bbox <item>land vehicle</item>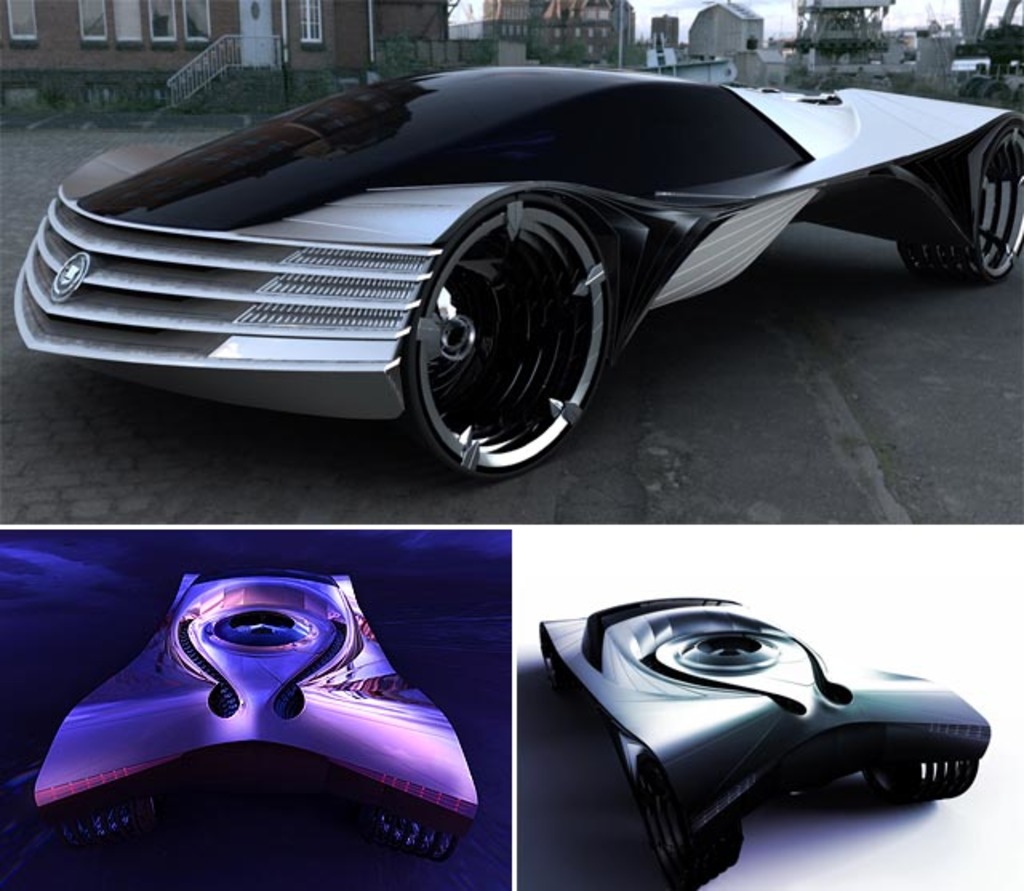
bbox=[536, 593, 994, 889]
